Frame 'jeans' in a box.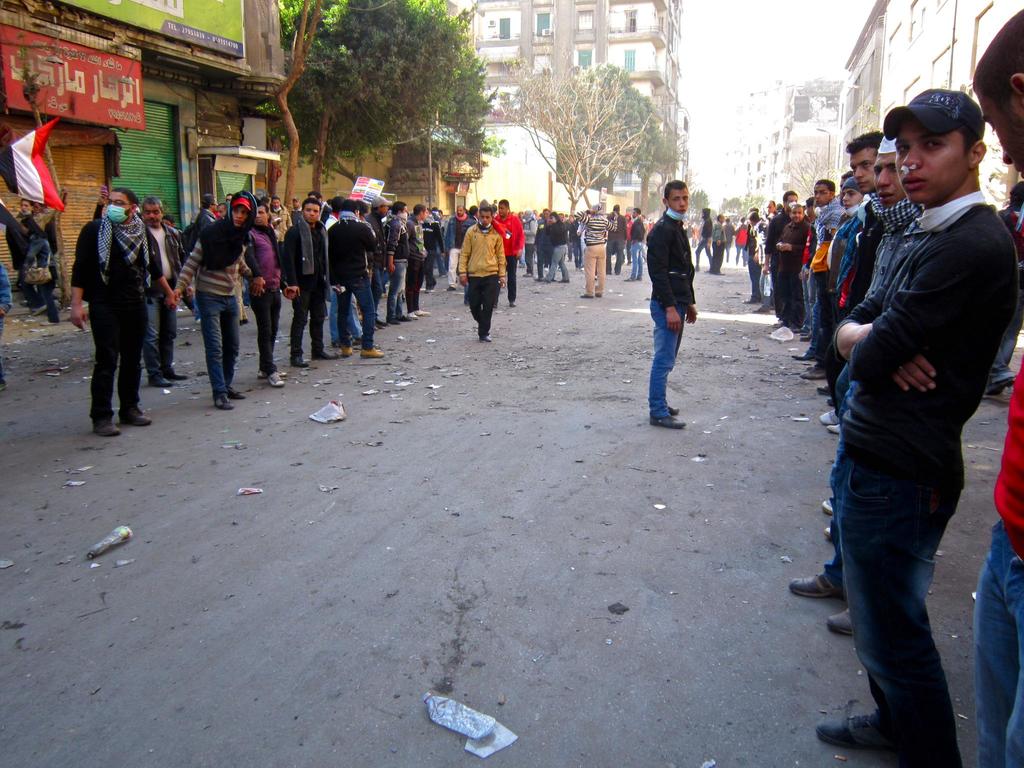
x1=588 y1=247 x2=602 y2=296.
